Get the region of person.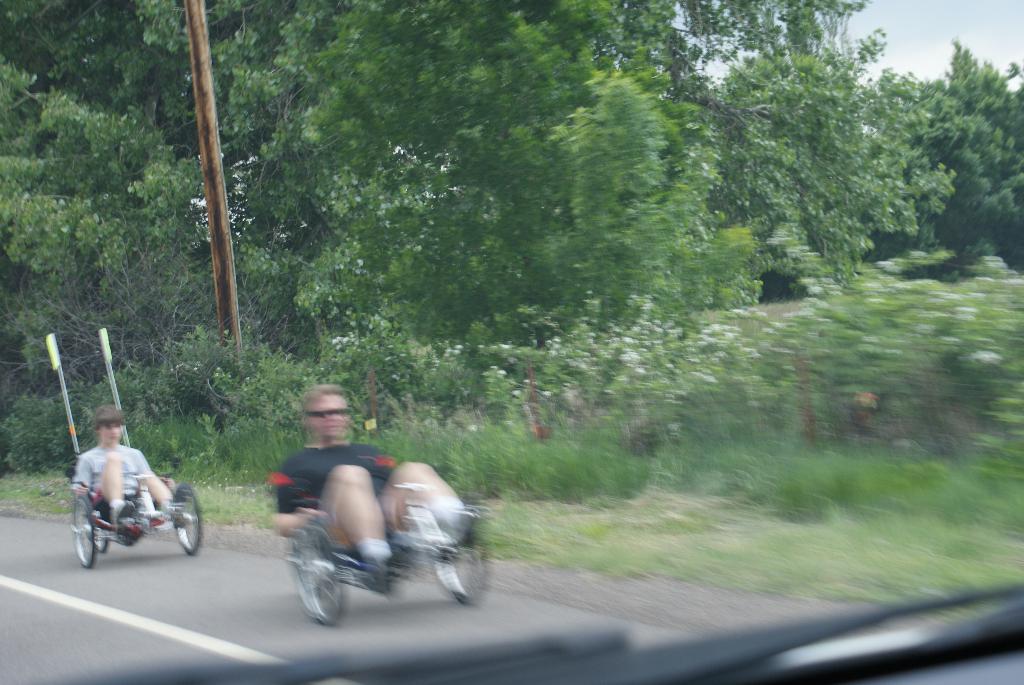
72,403,177,525.
